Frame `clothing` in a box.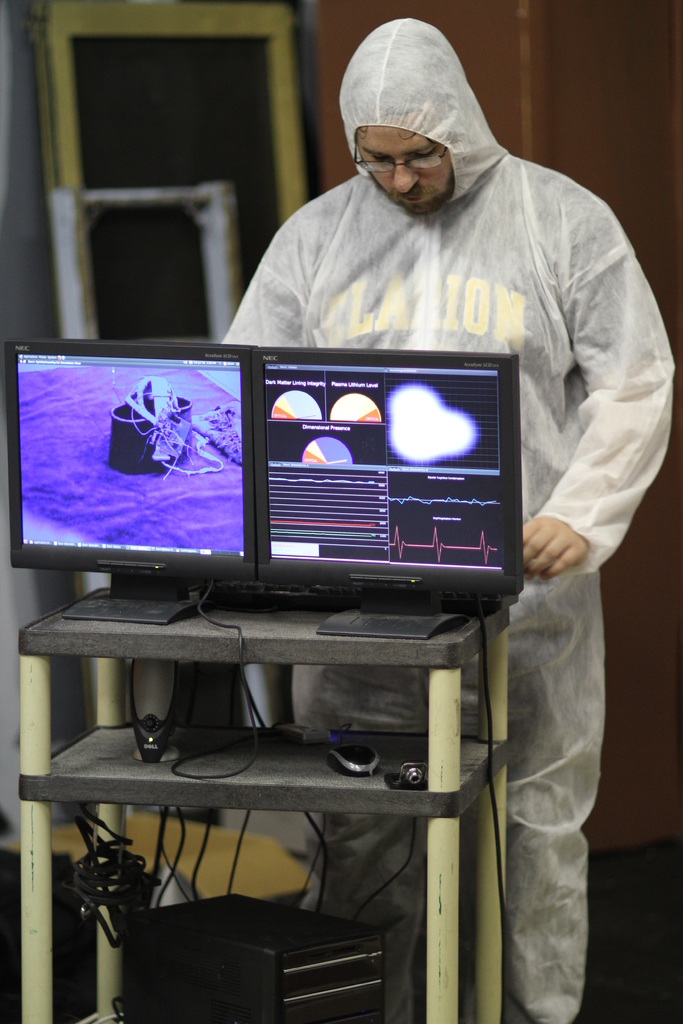
218 21 680 1023.
